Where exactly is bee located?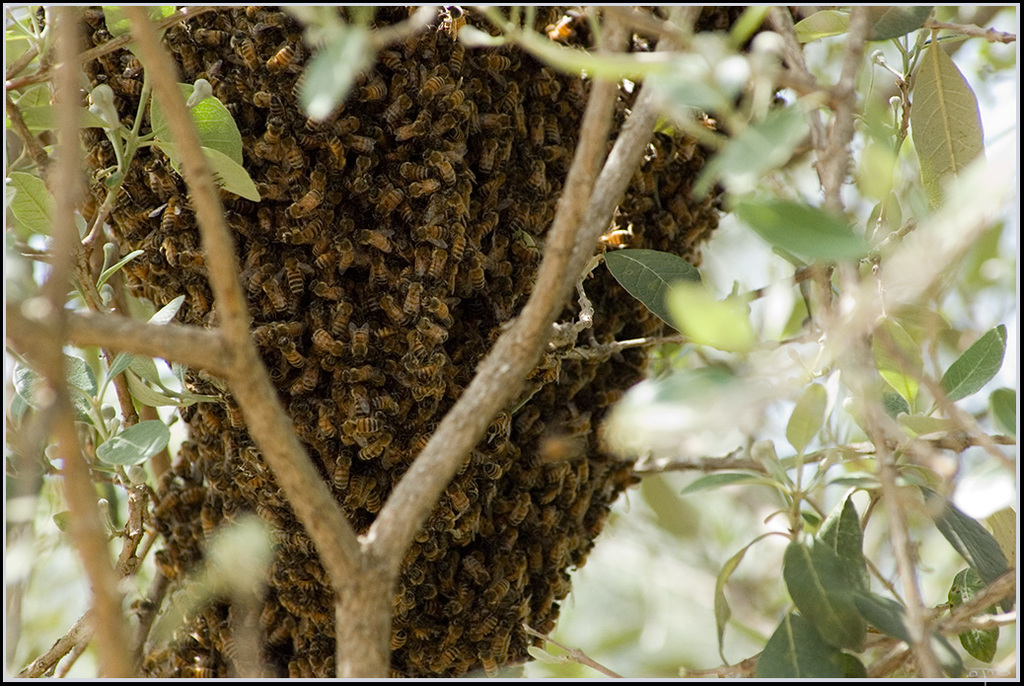
Its bounding box is 374 391 403 411.
